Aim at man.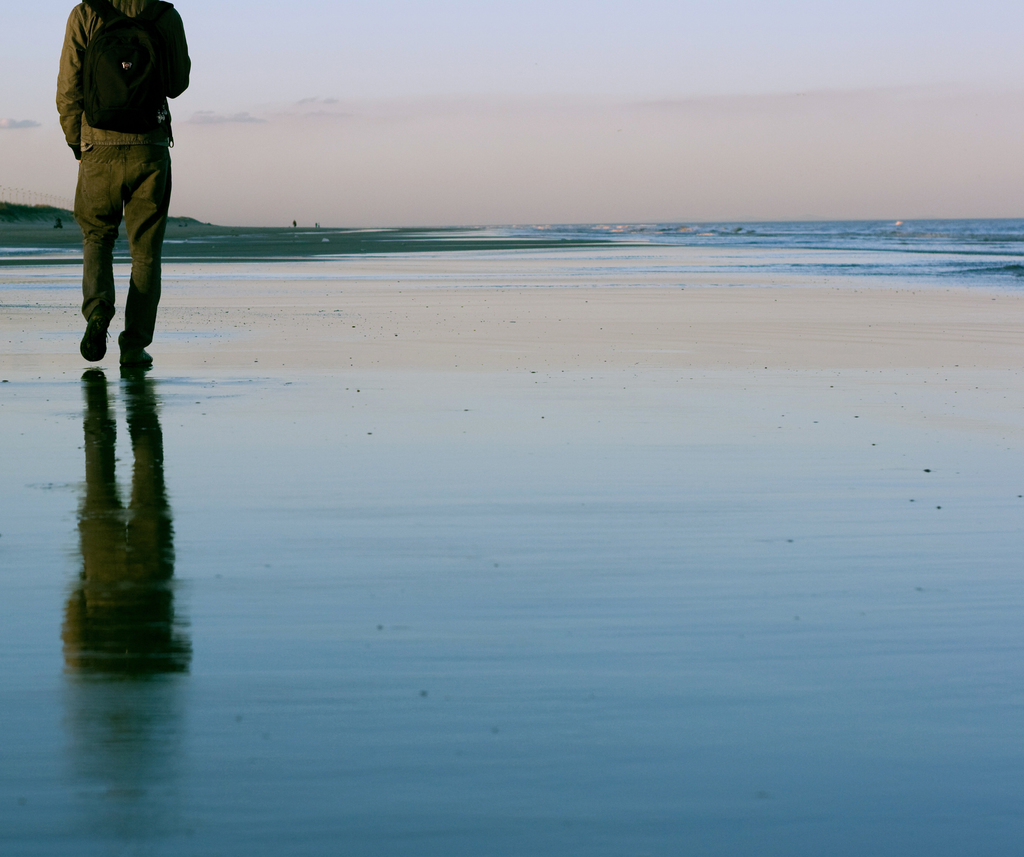
Aimed at <bbox>42, 5, 180, 387</bbox>.
